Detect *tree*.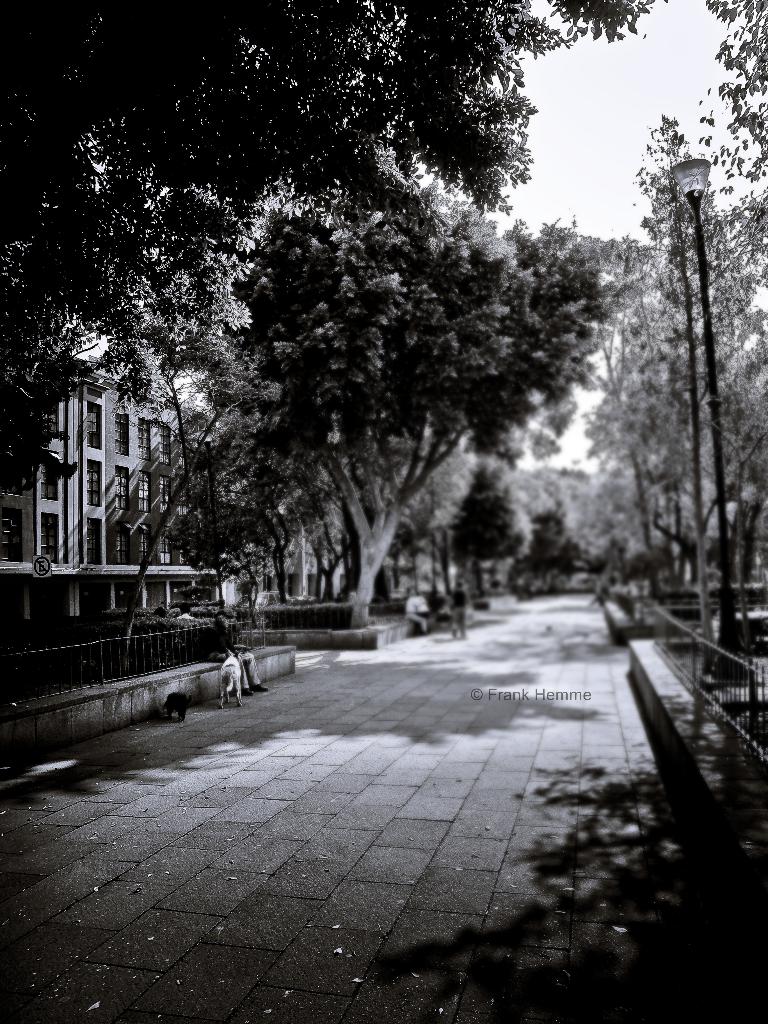
Detected at 691 0 767 188.
